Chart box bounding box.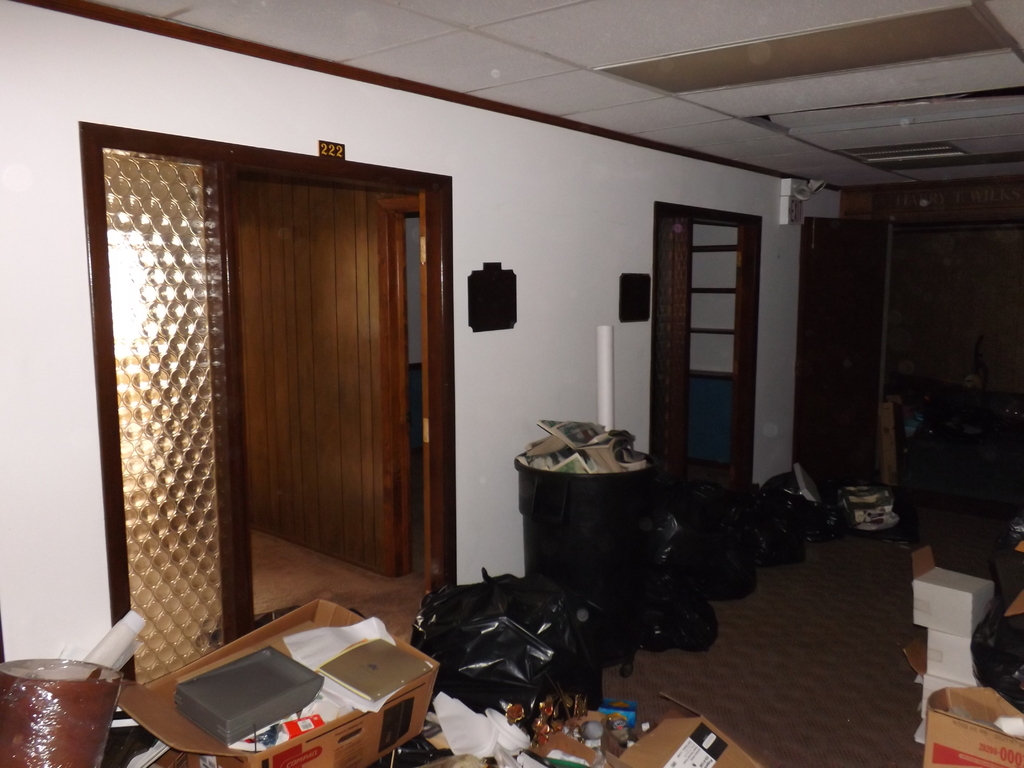
Charted: 881,406,897,489.
